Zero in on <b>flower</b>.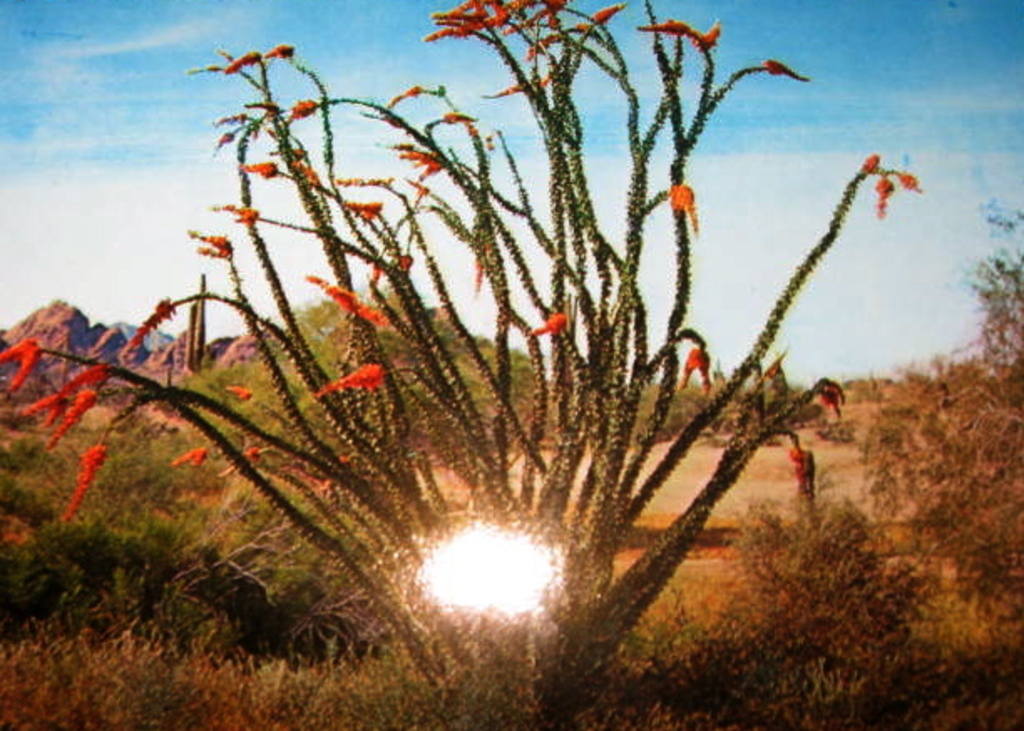
Zeroed in: (x1=223, y1=52, x2=268, y2=79).
